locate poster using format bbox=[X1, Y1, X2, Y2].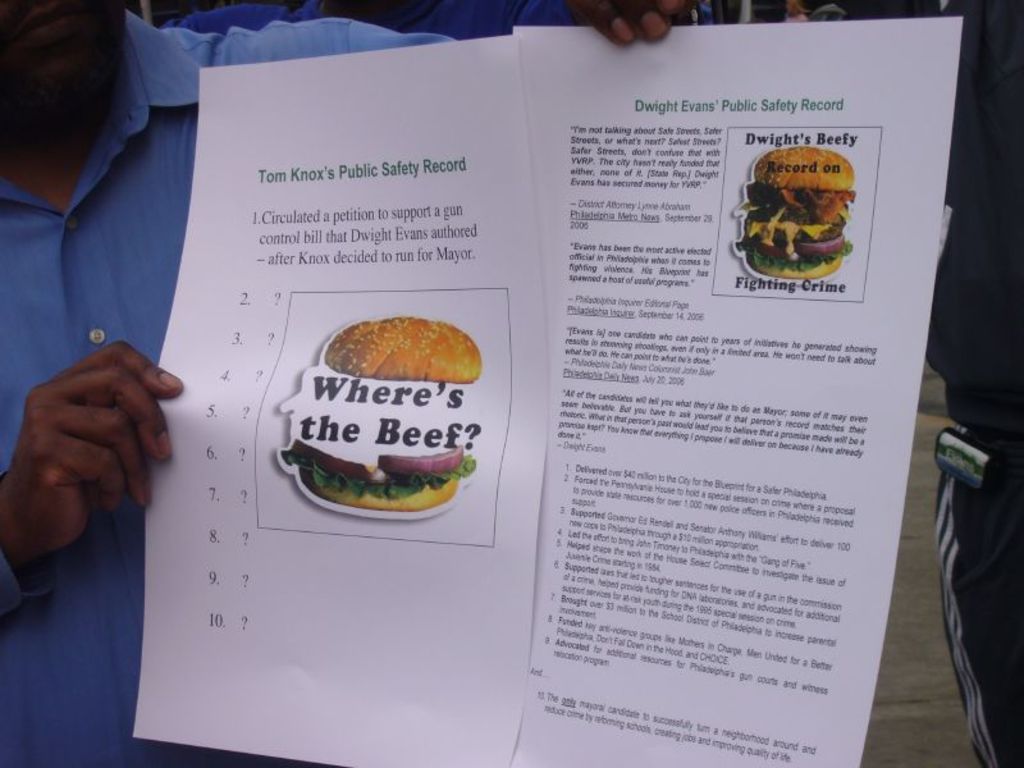
bbox=[131, 19, 965, 767].
